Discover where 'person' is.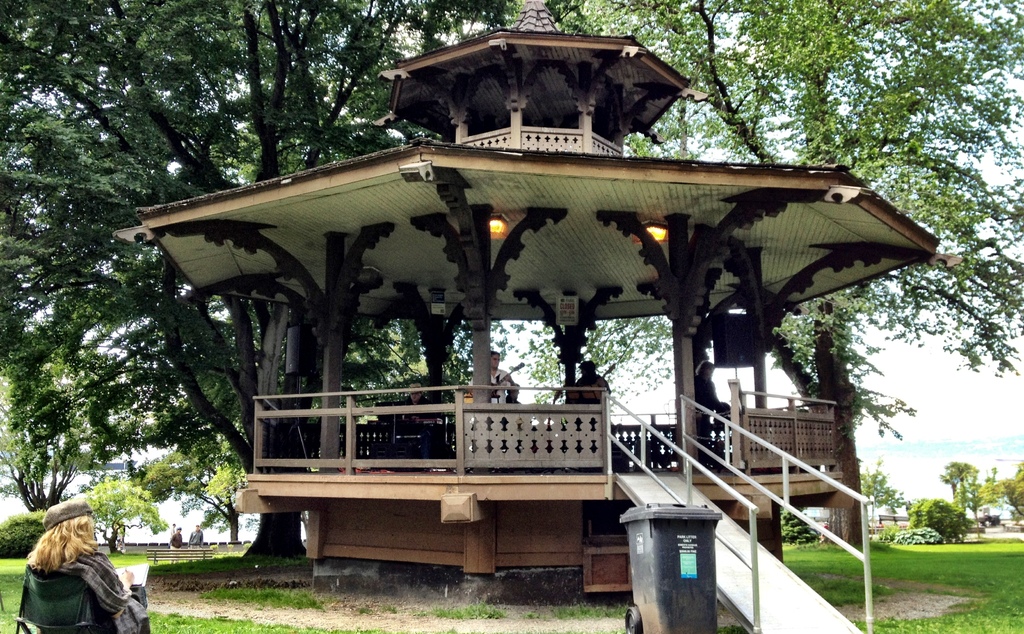
Discovered at left=167, top=524, right=182, bottom=563.
